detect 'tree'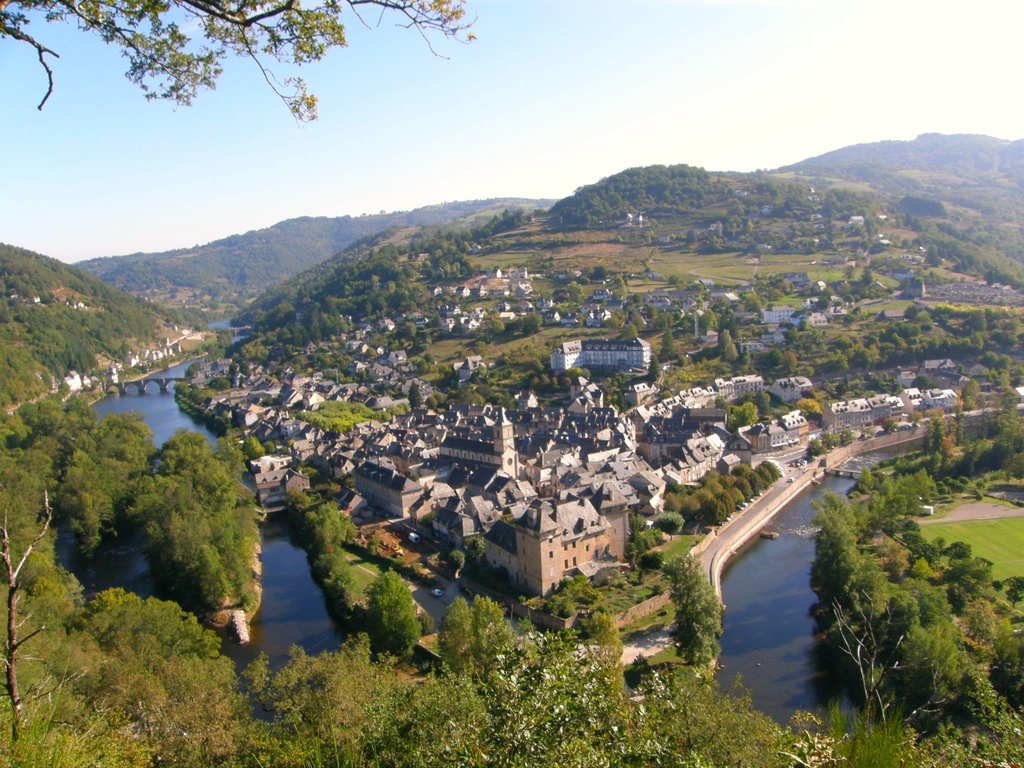
pyautogui.locateOnScreen(202, 503, 250, 616)
